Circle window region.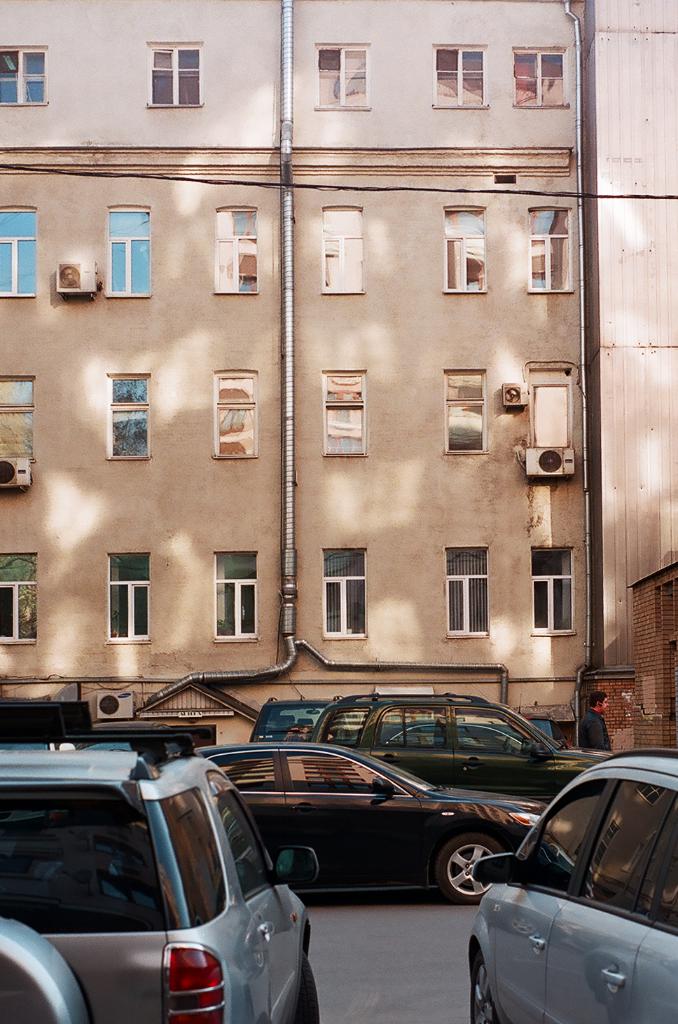
Region: rect(322, 207, 364, 298).
